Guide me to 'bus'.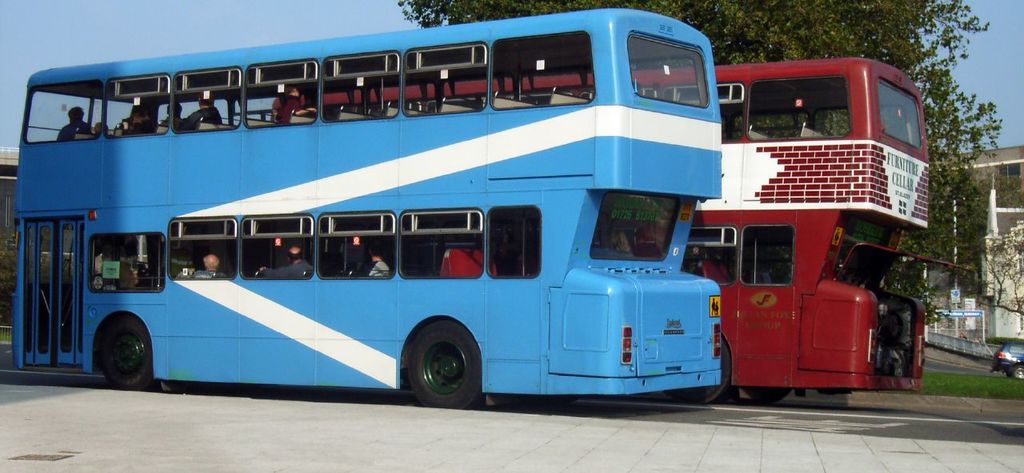
Guidance: BBox(268, 55, 969, 408).
